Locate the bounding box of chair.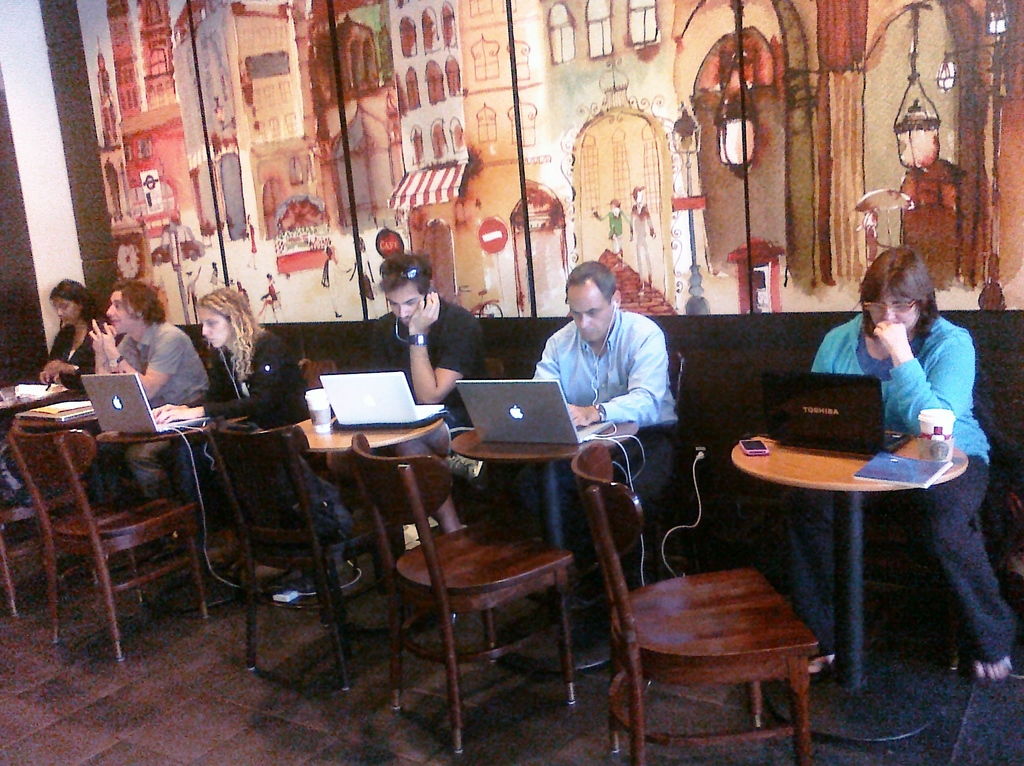
Bounding box: (left=33, top=344, right=205, bottom=662).
